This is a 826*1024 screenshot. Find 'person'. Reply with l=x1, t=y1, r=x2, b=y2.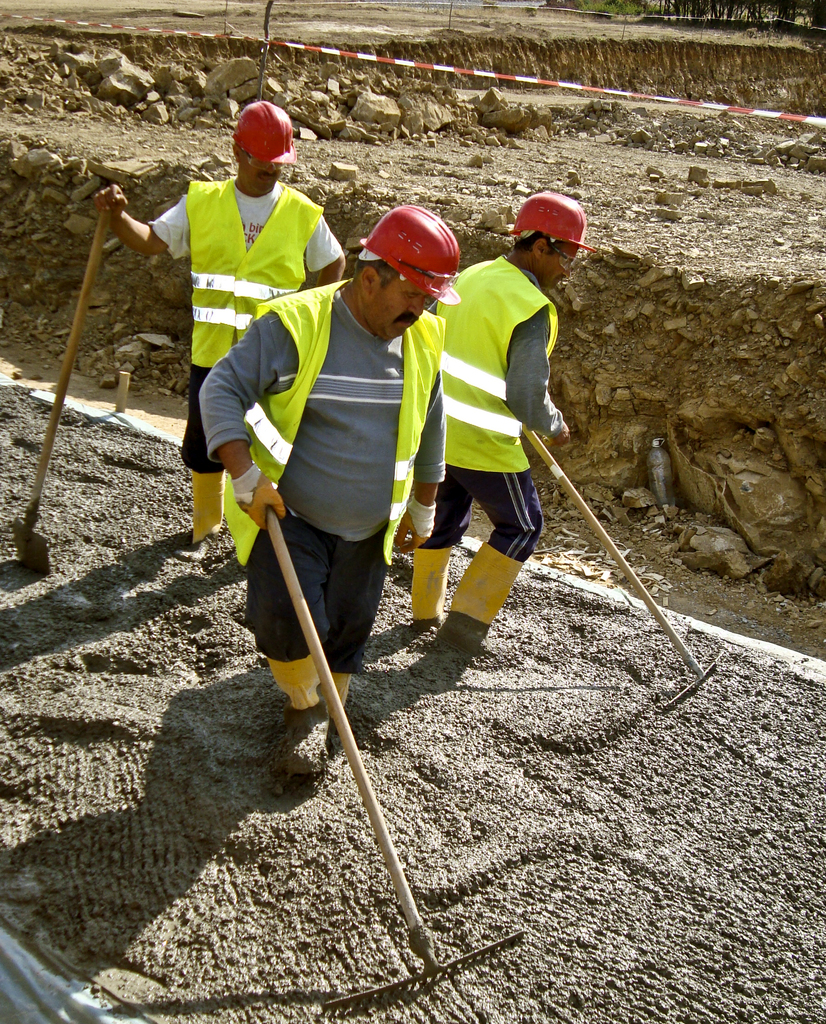
l=94, t=102, r=333, b=548.
